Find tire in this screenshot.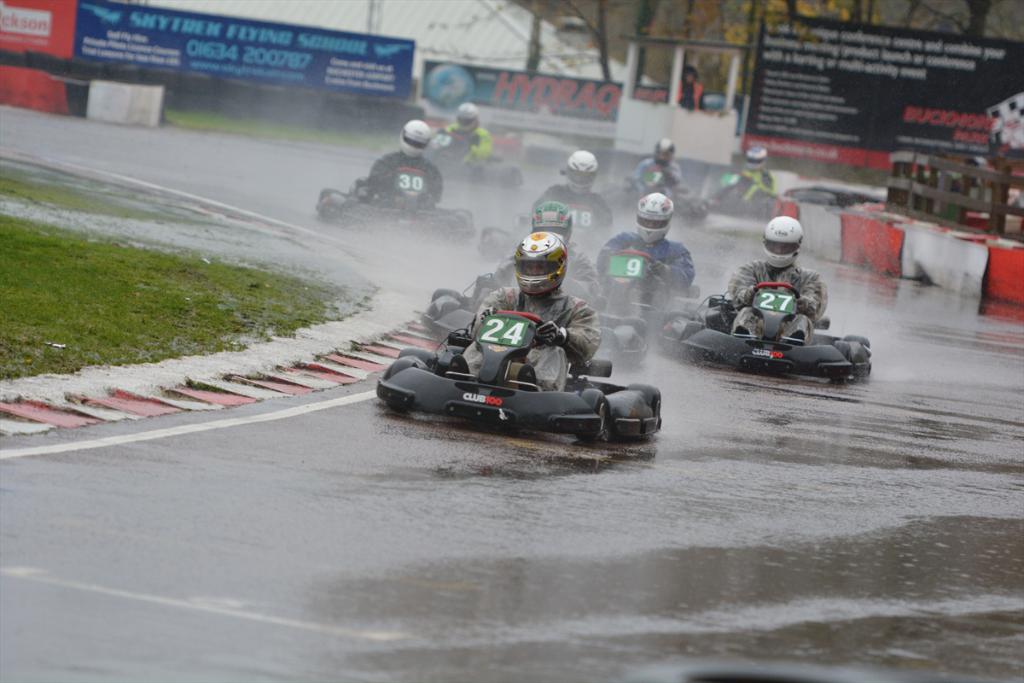
The bounding box for tire is x1=623, y1=315, x2=647, y2=364.
